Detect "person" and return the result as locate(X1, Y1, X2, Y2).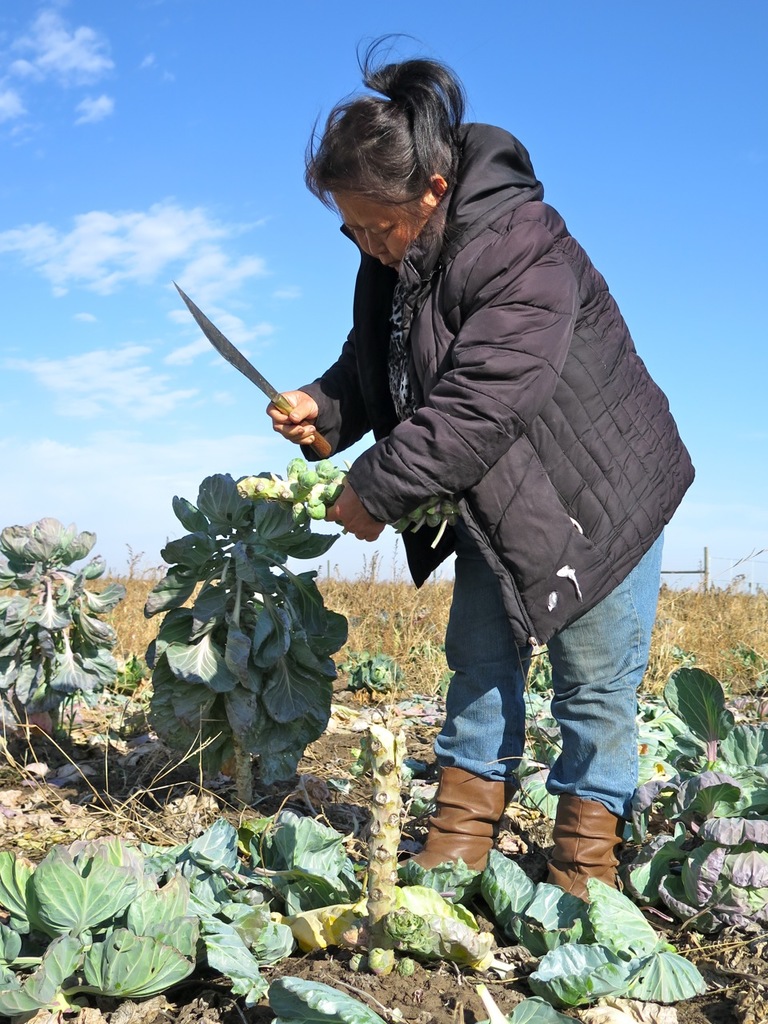
locate(254, 93, 670, 873).
